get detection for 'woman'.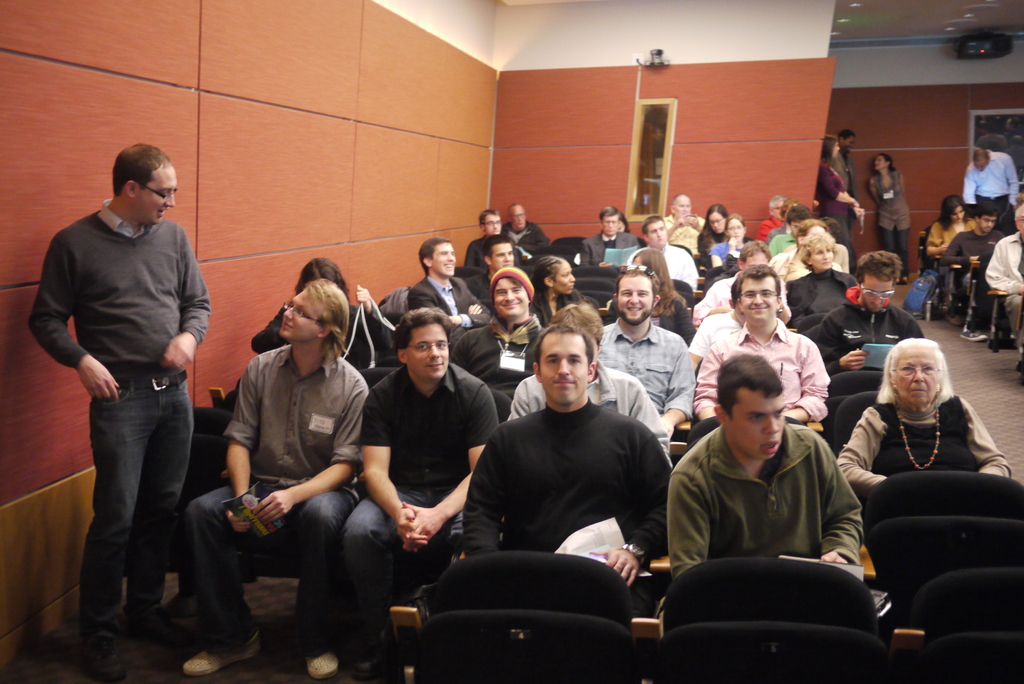
Detection: l=781, t=227, r=856, b=320.
